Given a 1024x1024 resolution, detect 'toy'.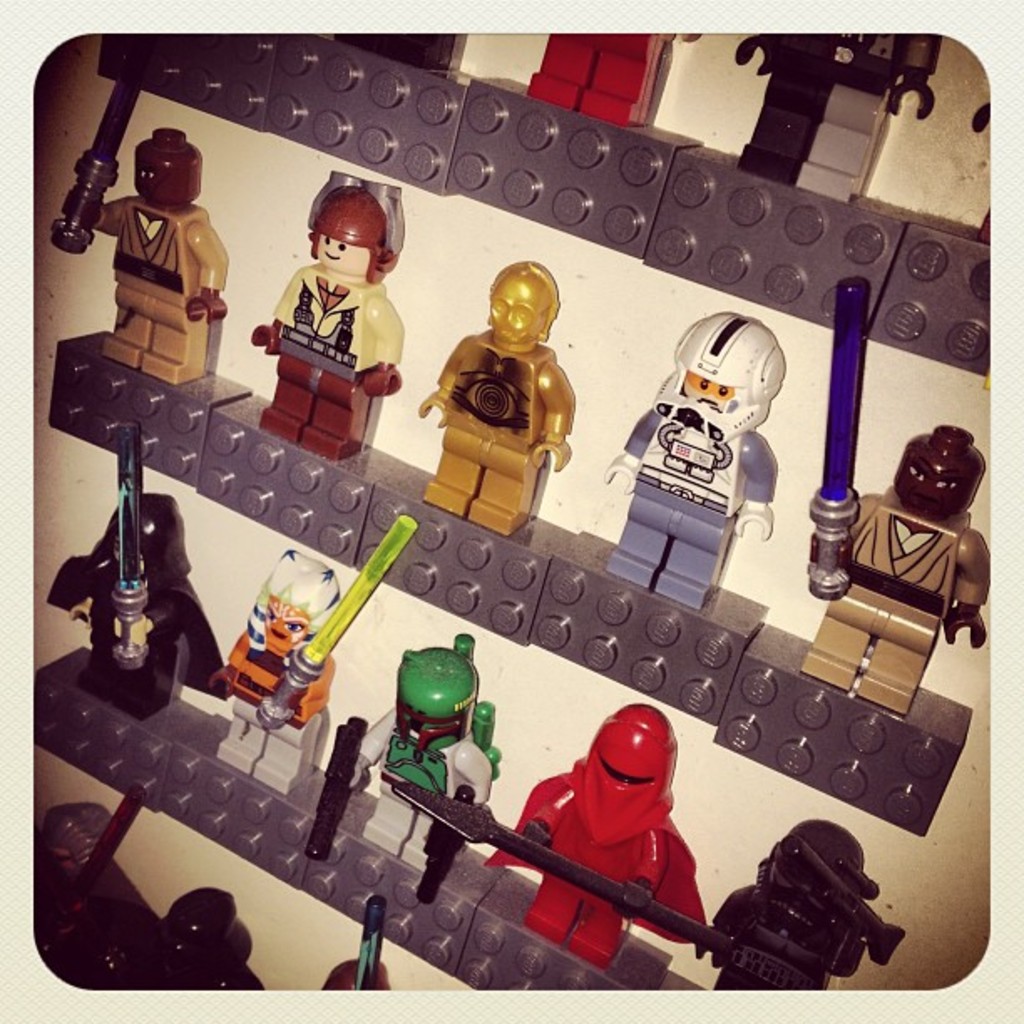
box(209, 549, 340, 793).
